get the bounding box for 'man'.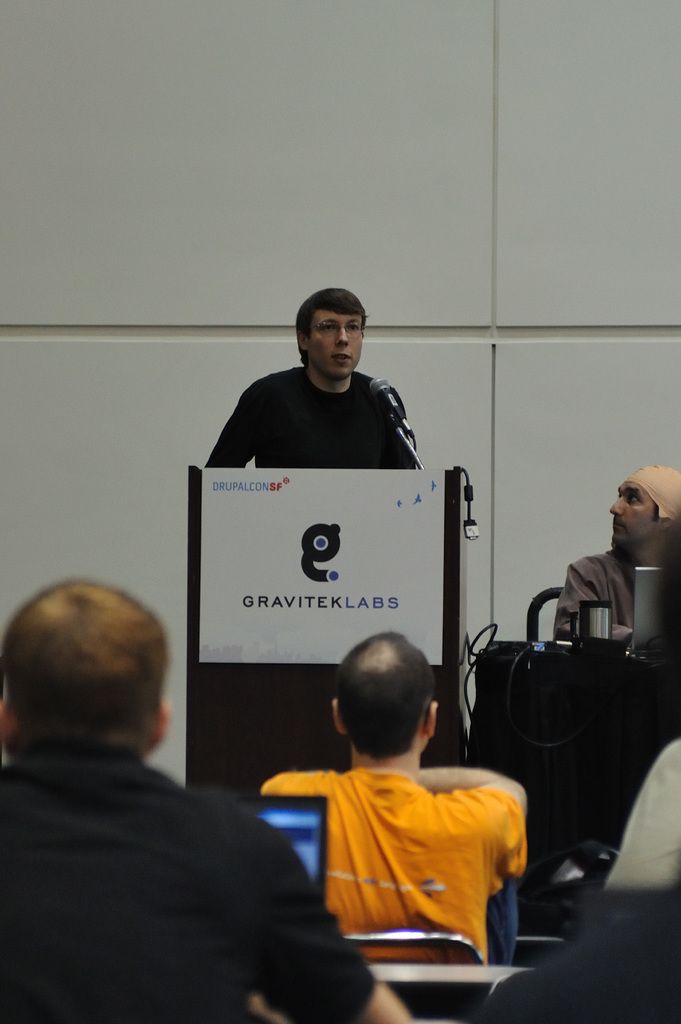
l=0, t=577, r=414, b=1023.
